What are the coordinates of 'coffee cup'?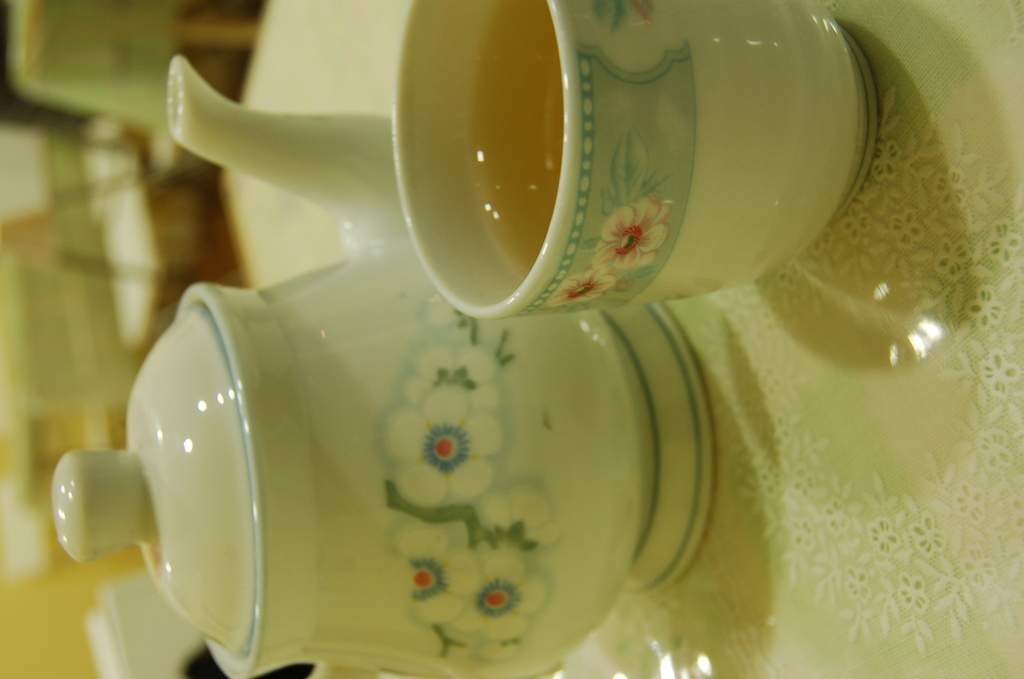
locate(388, 0, 876, 323).
